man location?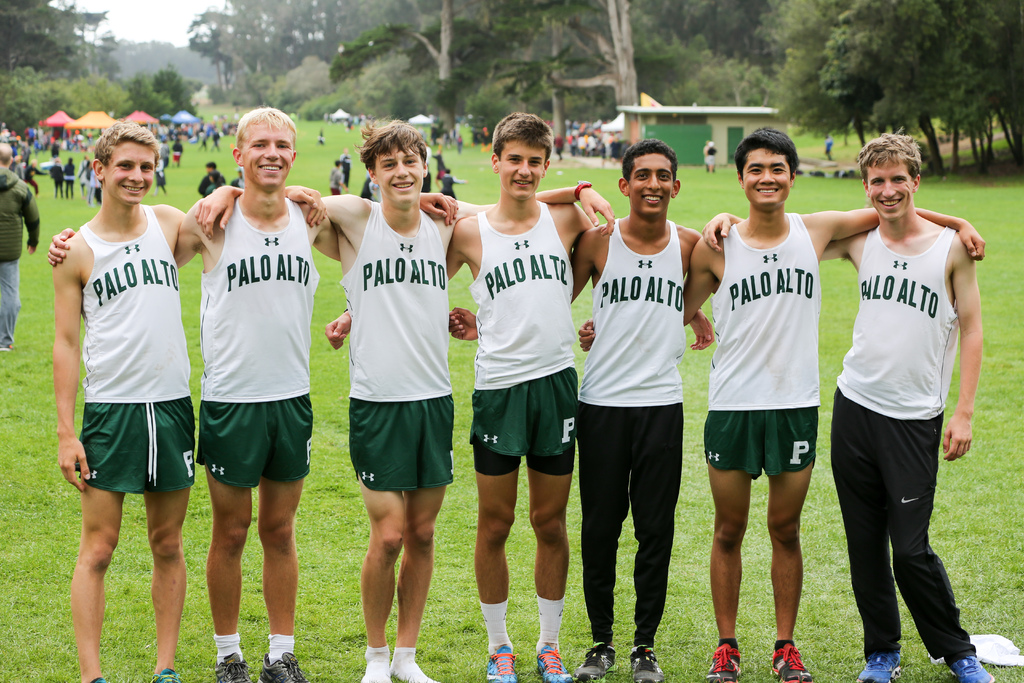
bbox(577, 127, 989, 682)
